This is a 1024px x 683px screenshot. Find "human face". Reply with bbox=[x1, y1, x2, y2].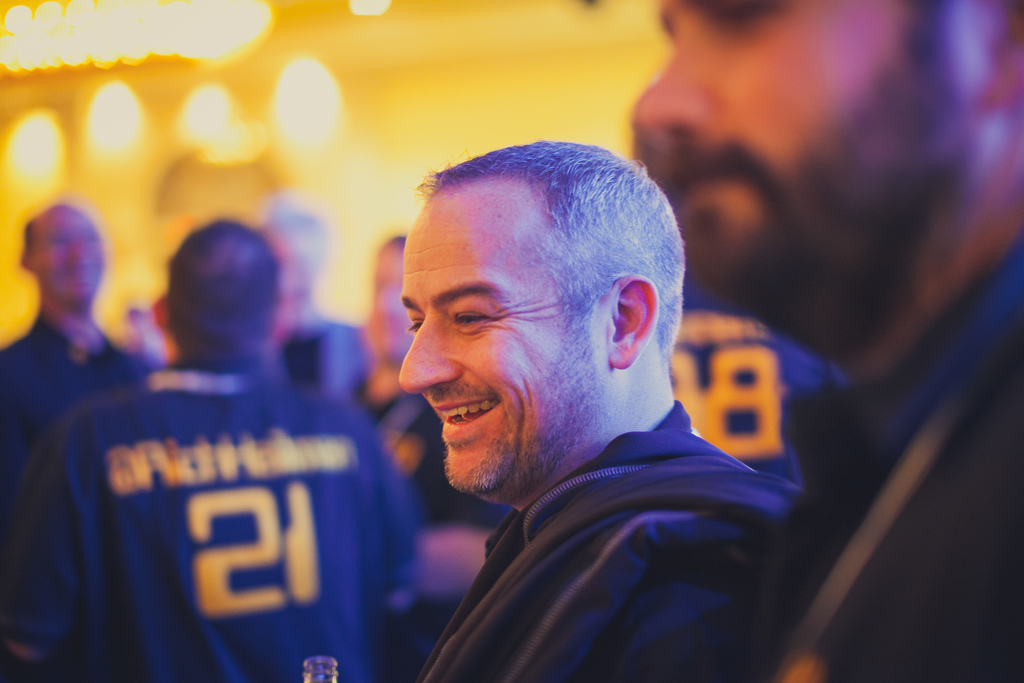
bbox=[33, 204, 104, 305].
